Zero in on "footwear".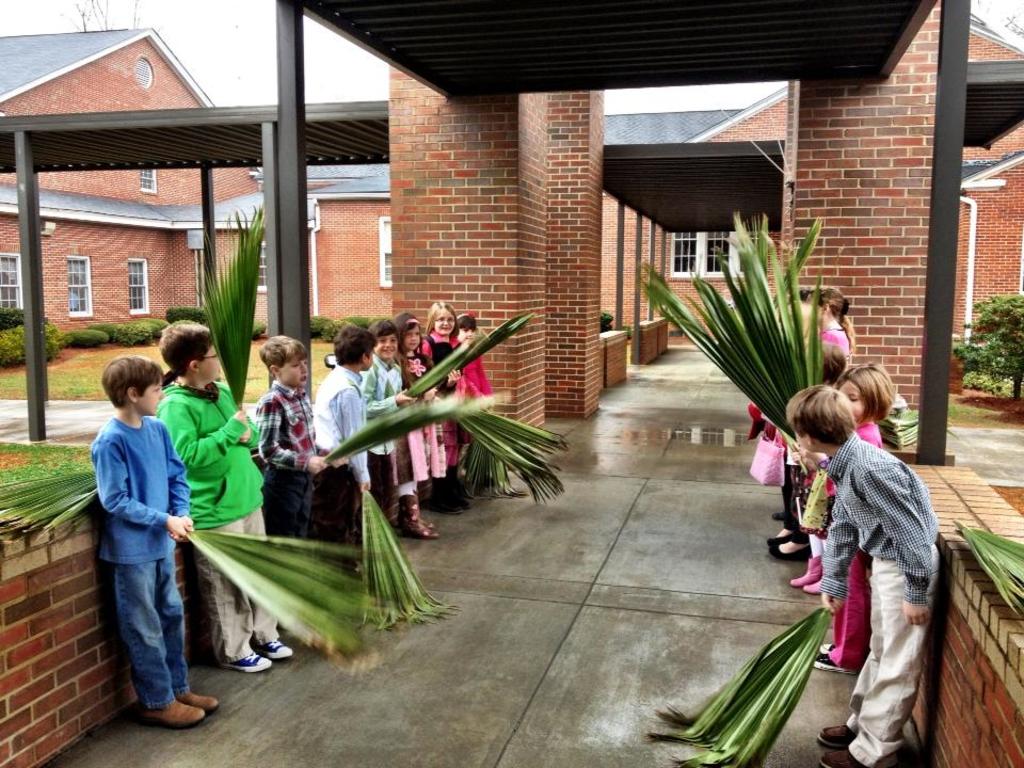
Zeroed in: select_region(398, 515, 432, 531).
